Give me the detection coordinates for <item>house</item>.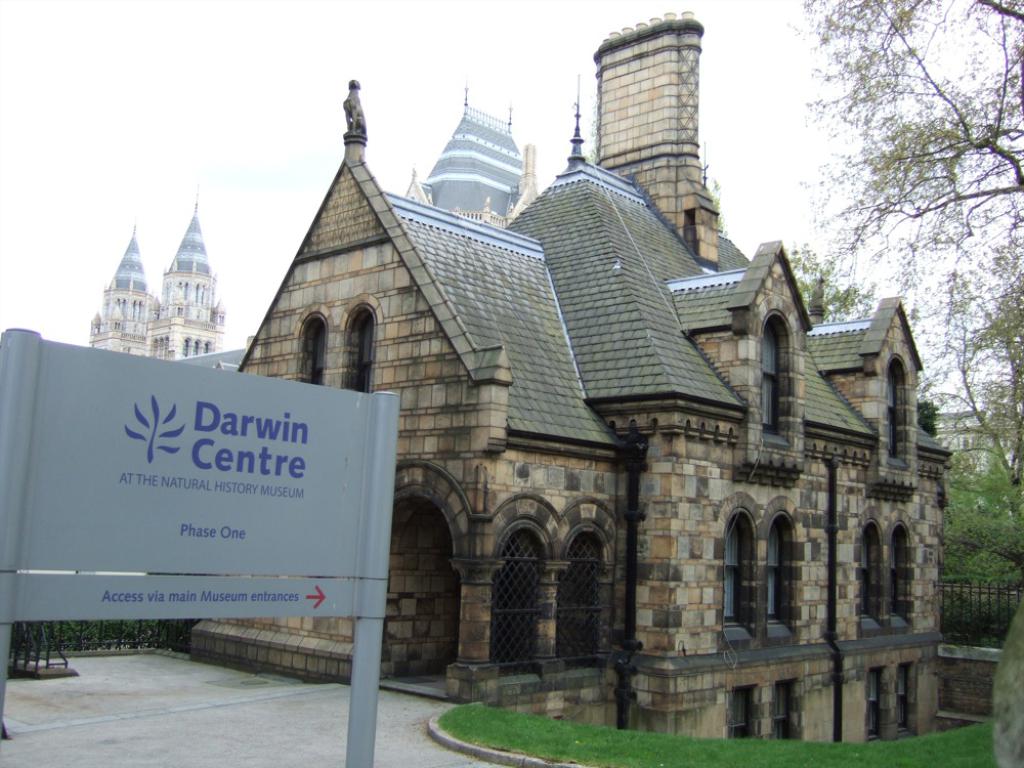
[83, 8, 954, 746].
